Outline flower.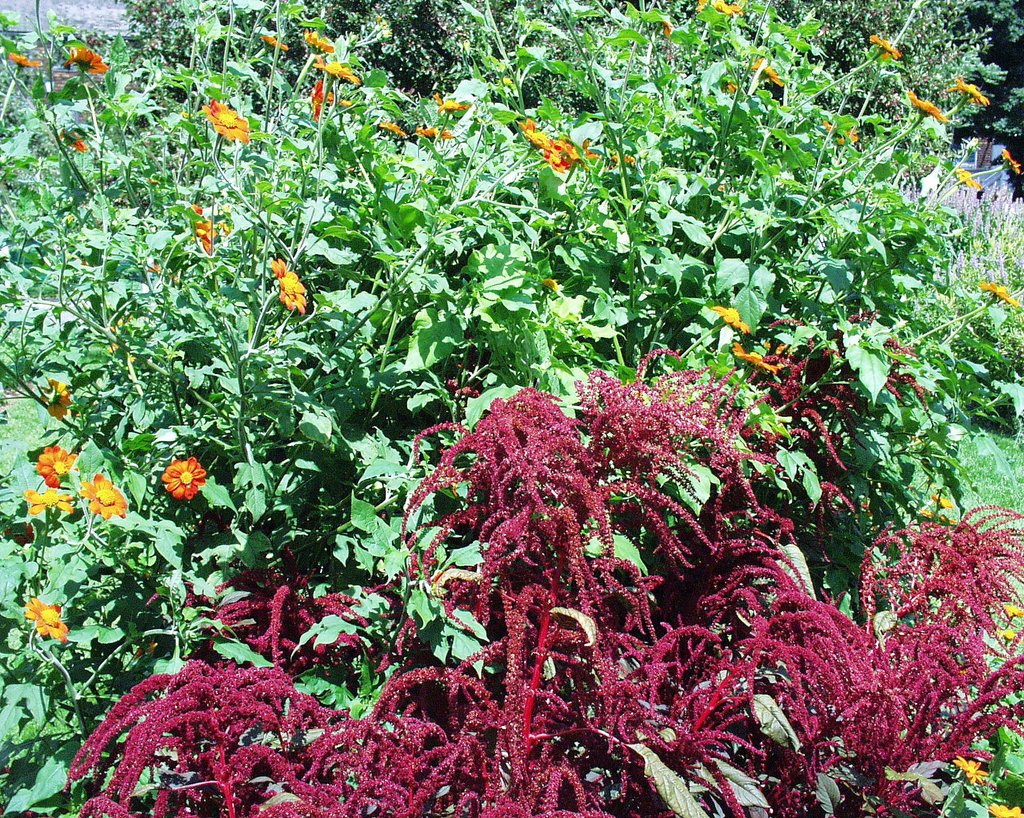
Outline: box=[431, 92, 468, 116].
